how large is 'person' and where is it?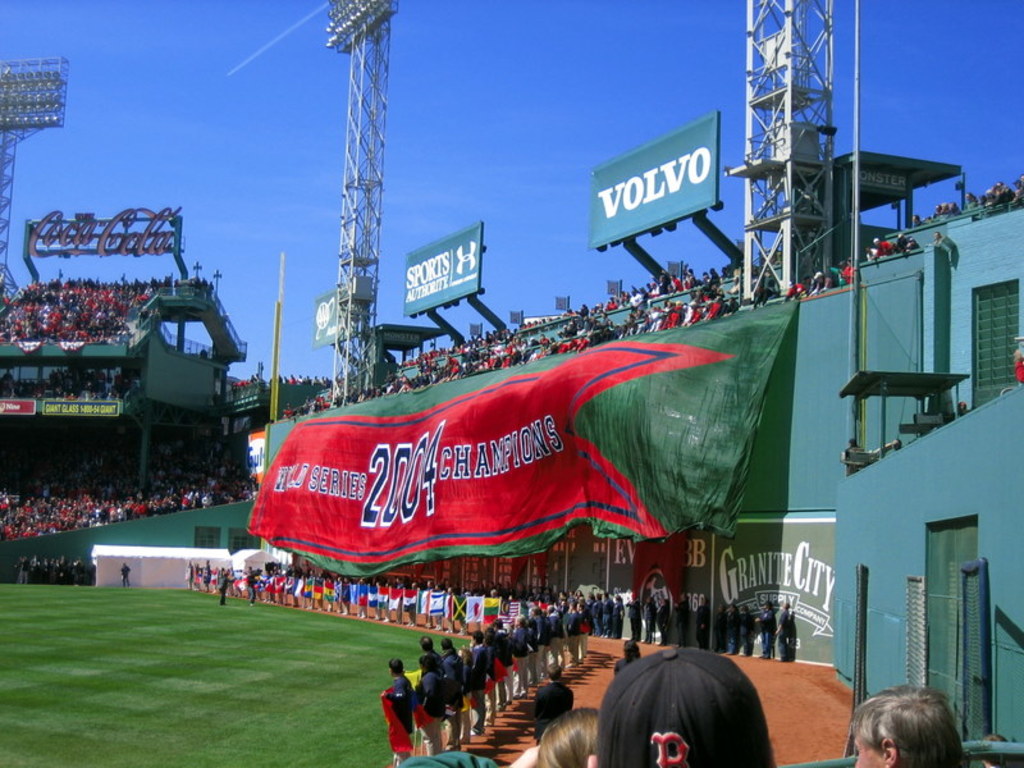
Bounding box: rect(116, 559, 134, 594).
